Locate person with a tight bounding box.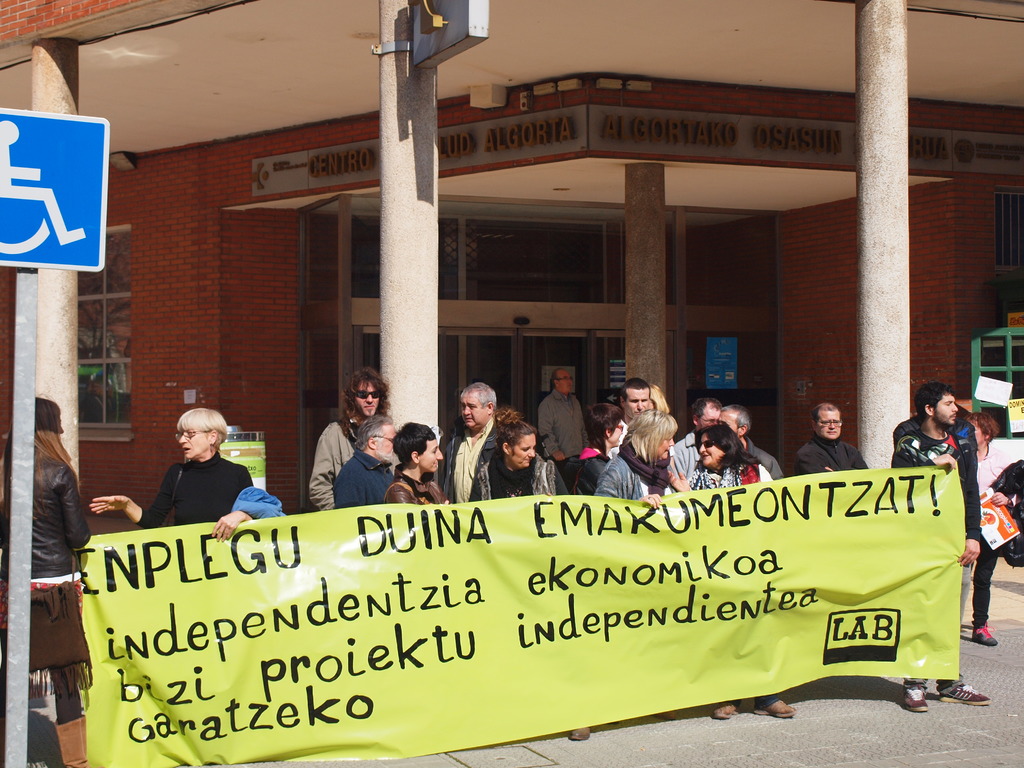
locate(657, 436, 692, 507).
